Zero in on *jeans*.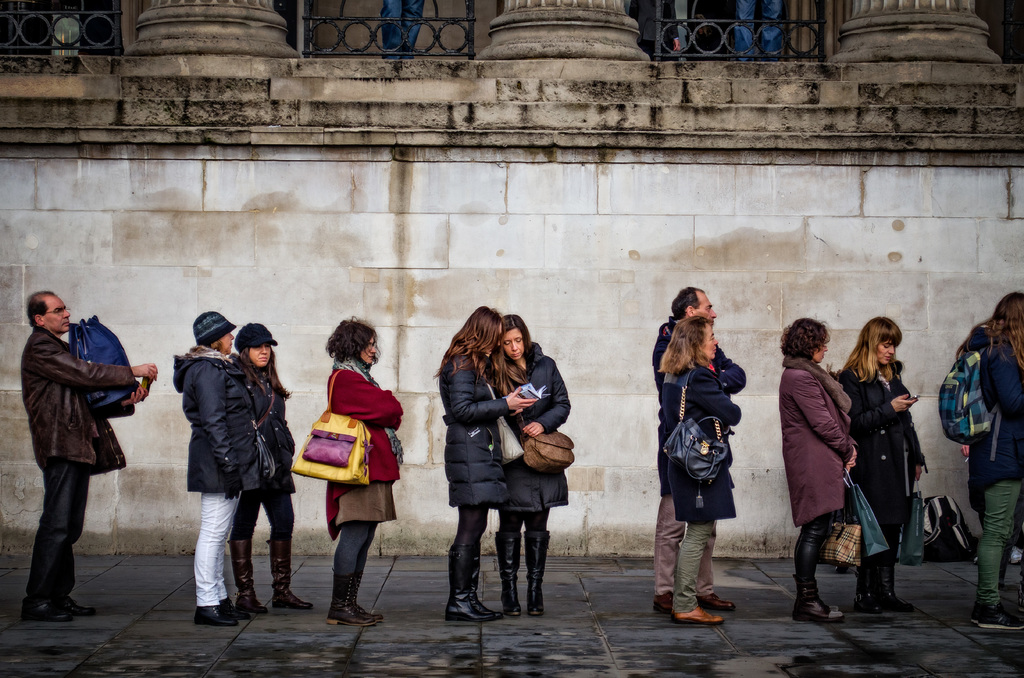
Zeroed in: x1=788, y1=520, x2=833, y2=596.
